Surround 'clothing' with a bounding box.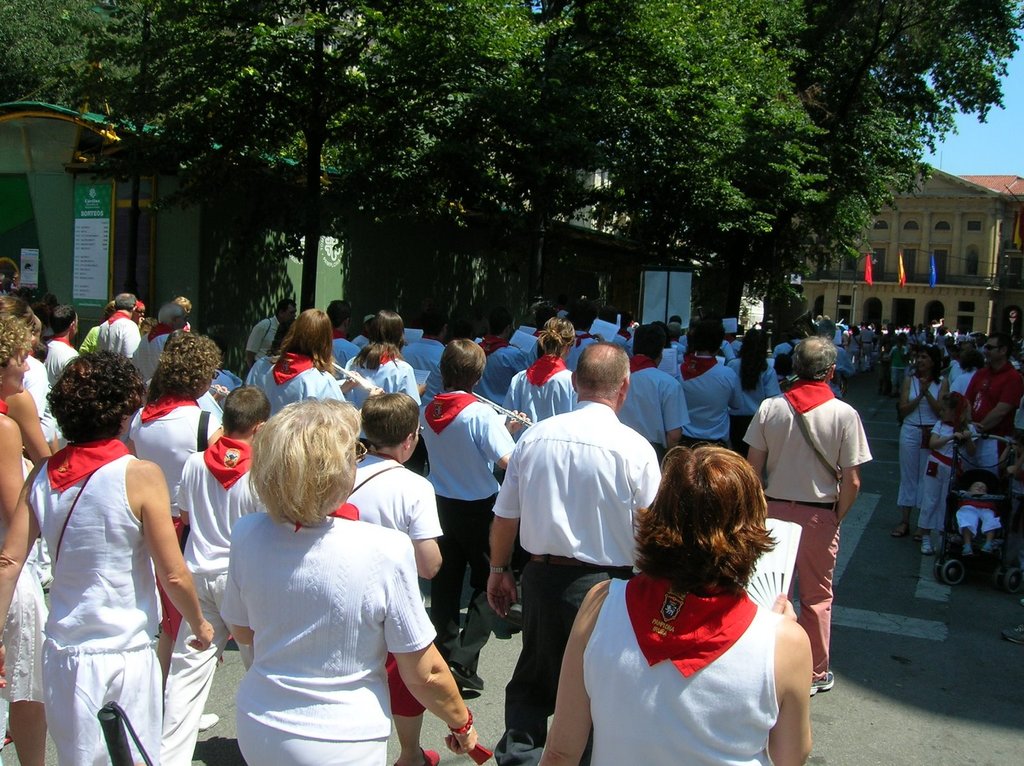
pyautogui.locateOnScreen(209, 518, 438, 765).
